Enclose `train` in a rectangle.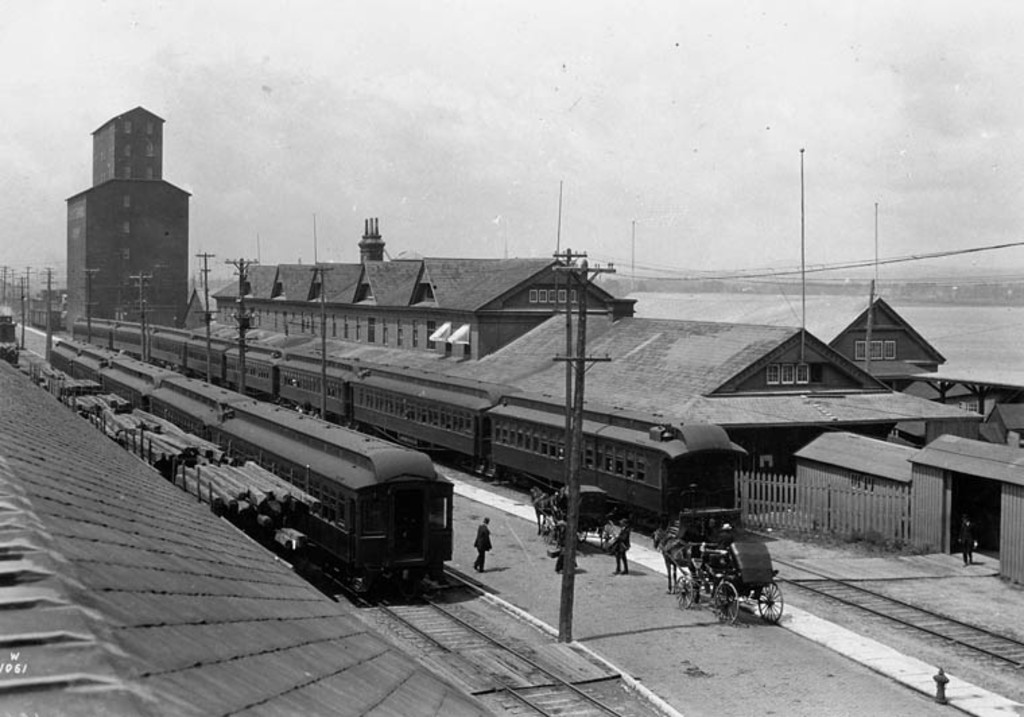
box=[50, 342, 453, 596].
